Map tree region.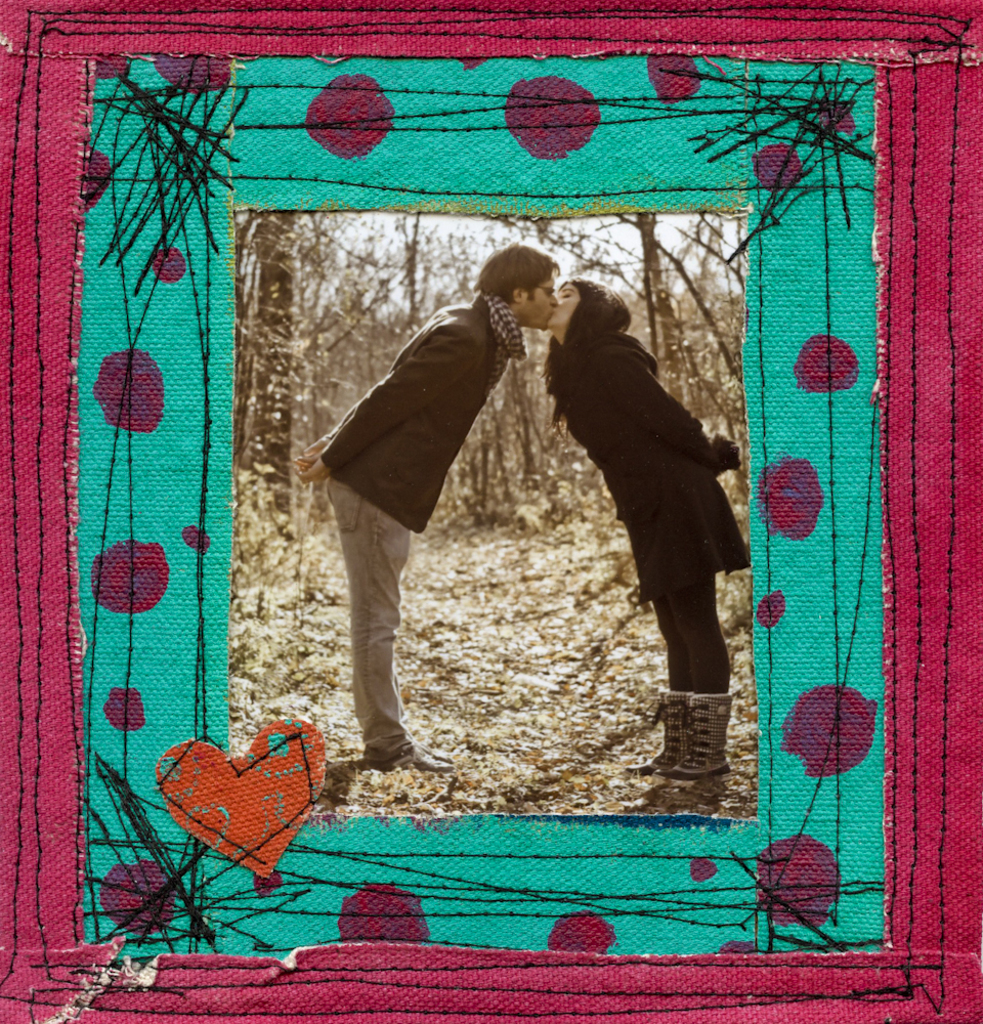
Mapped to x1=492 y1=203 x2=745 y2=500.
